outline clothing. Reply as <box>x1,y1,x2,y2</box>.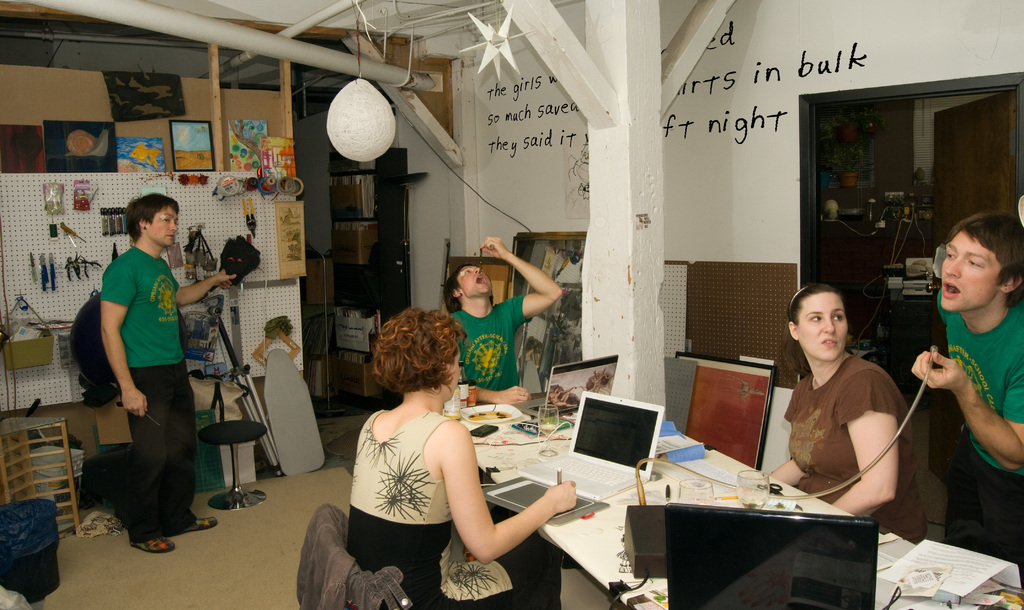
<box>929,289,1023,598</box>.
